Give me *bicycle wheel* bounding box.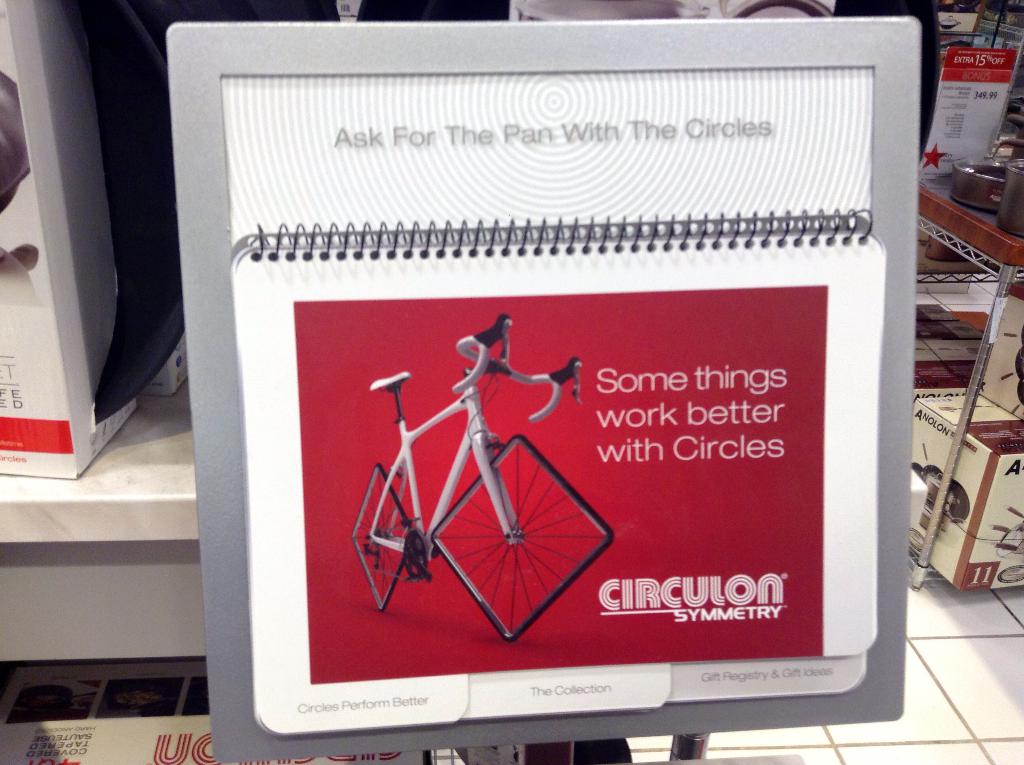
[342, 466, 417, 625].
